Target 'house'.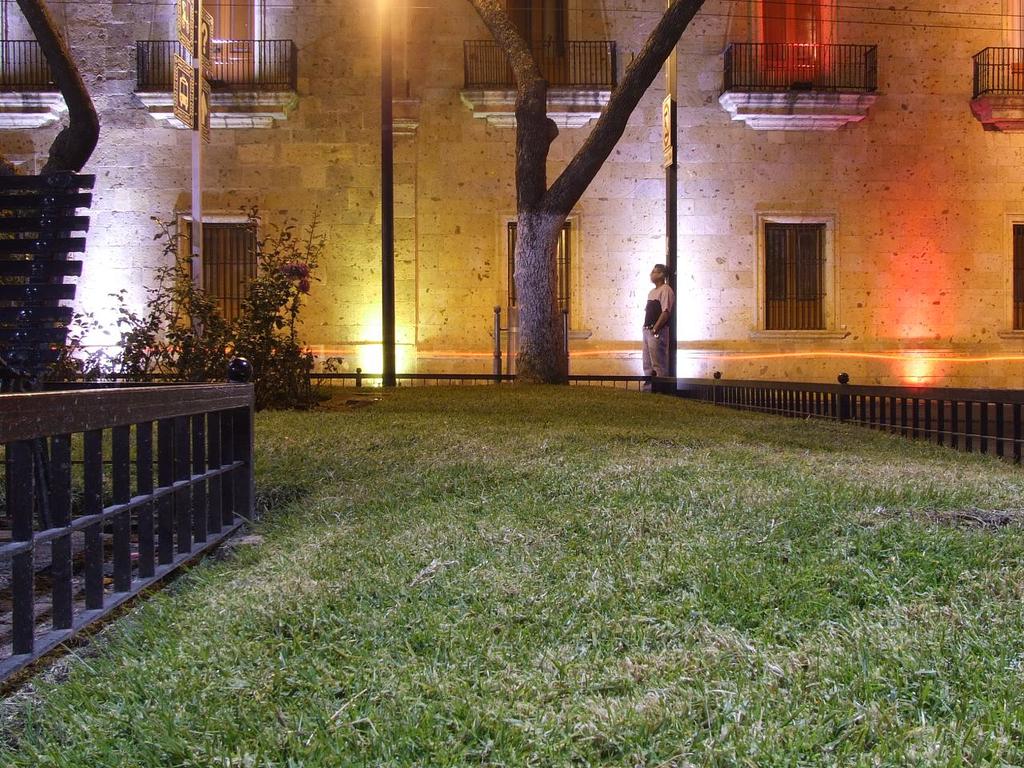
Target region: select_region(0, 0, 1023, 387).
